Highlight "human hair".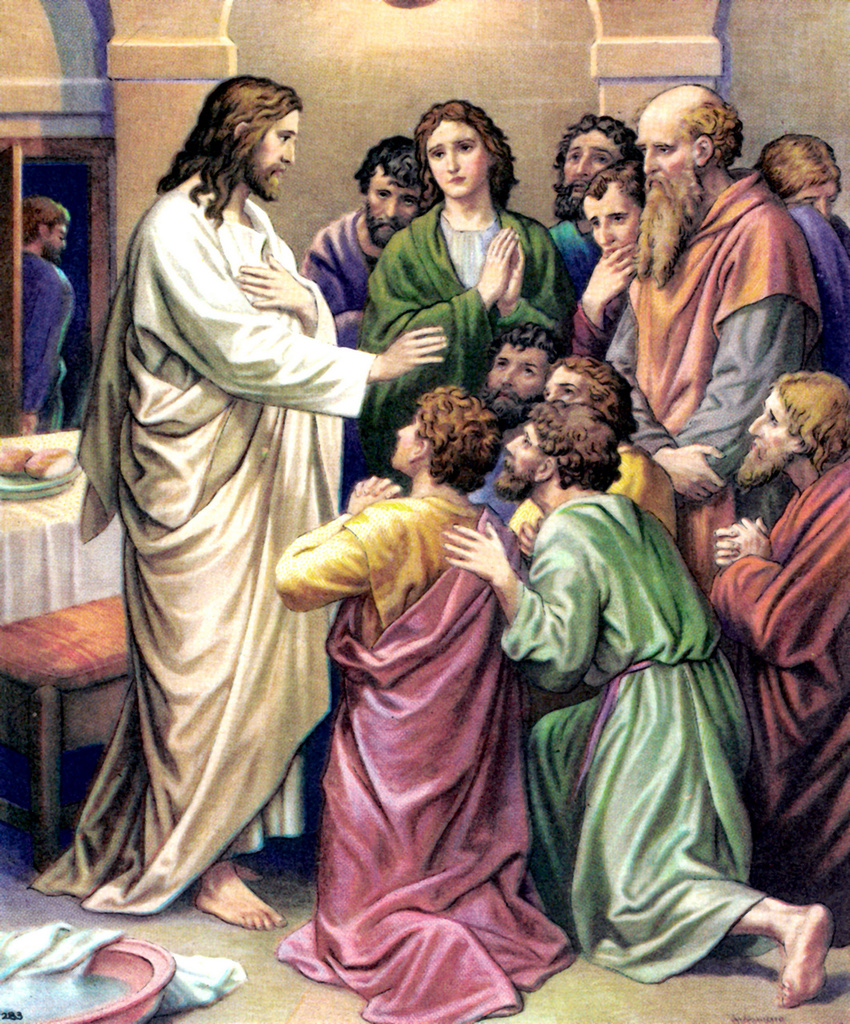
Highlighted region: <box>419,388,505,501</box>.
